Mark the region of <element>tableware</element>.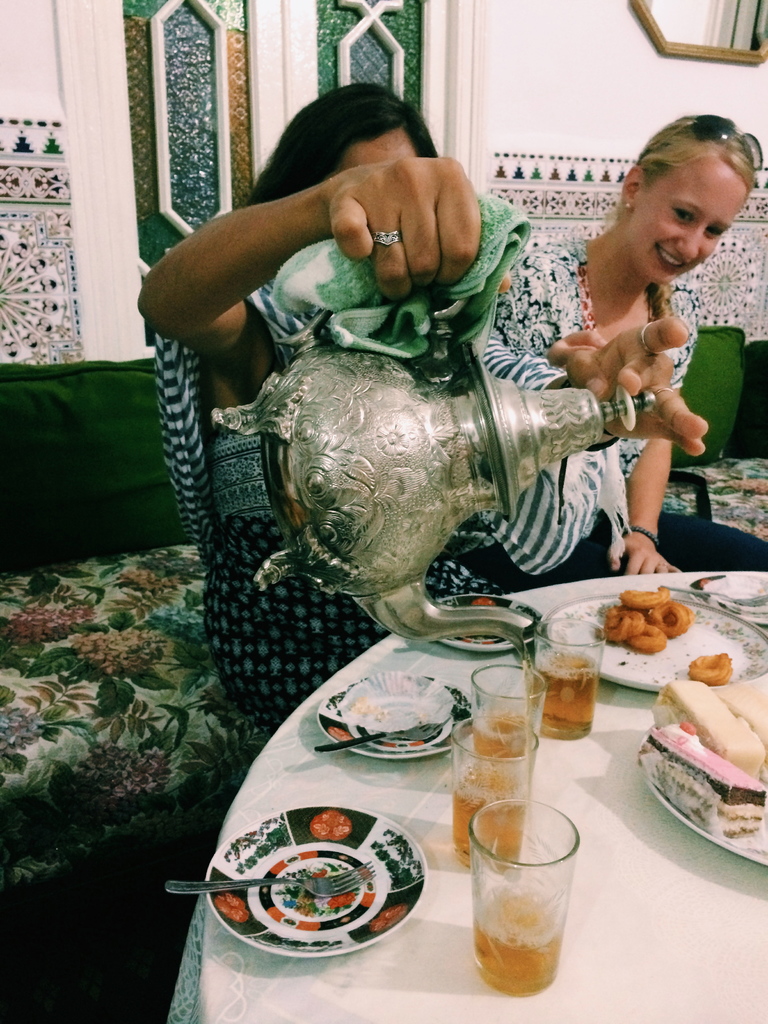
Region: <box>670,586,764,612</box>.
